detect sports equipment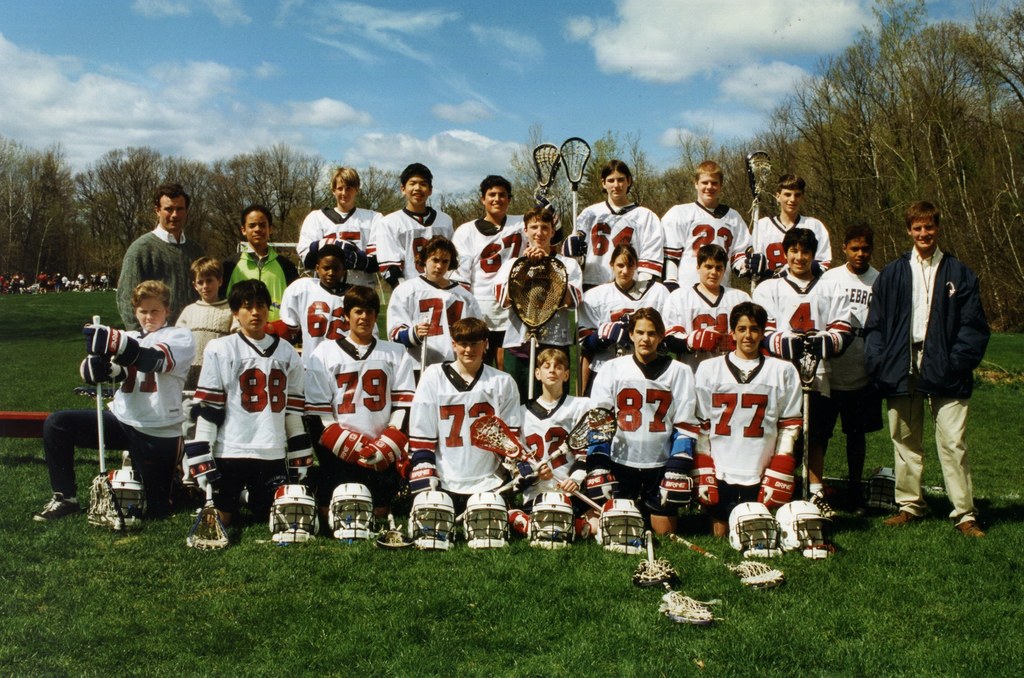
{"x1": 581, "y1": 455, "x2": 621, "y2": 503}
